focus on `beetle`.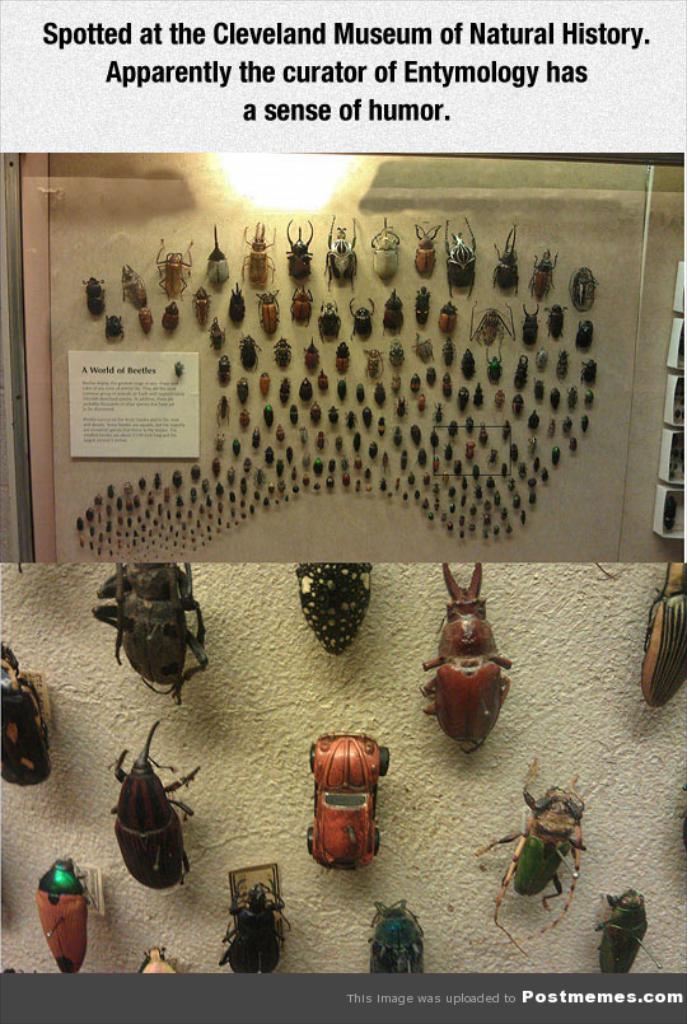
Focused at [left=190, top=286, right=211, bottom=328].
